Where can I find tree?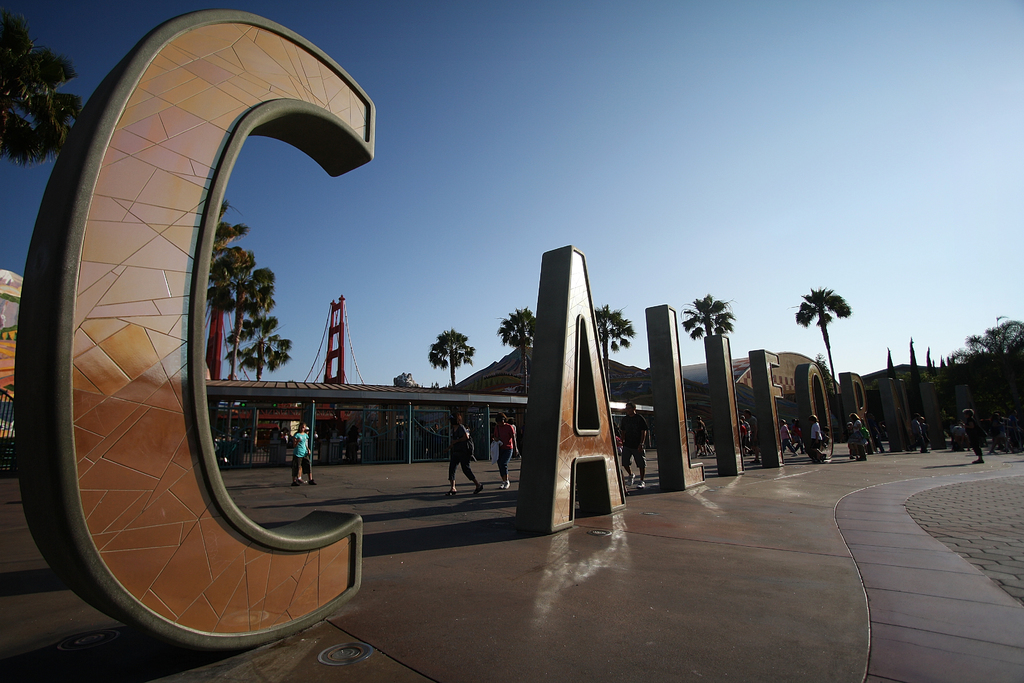
You can find it at {"x1": 428, "y1": 324, "x2": 469, "y2": 388}.
